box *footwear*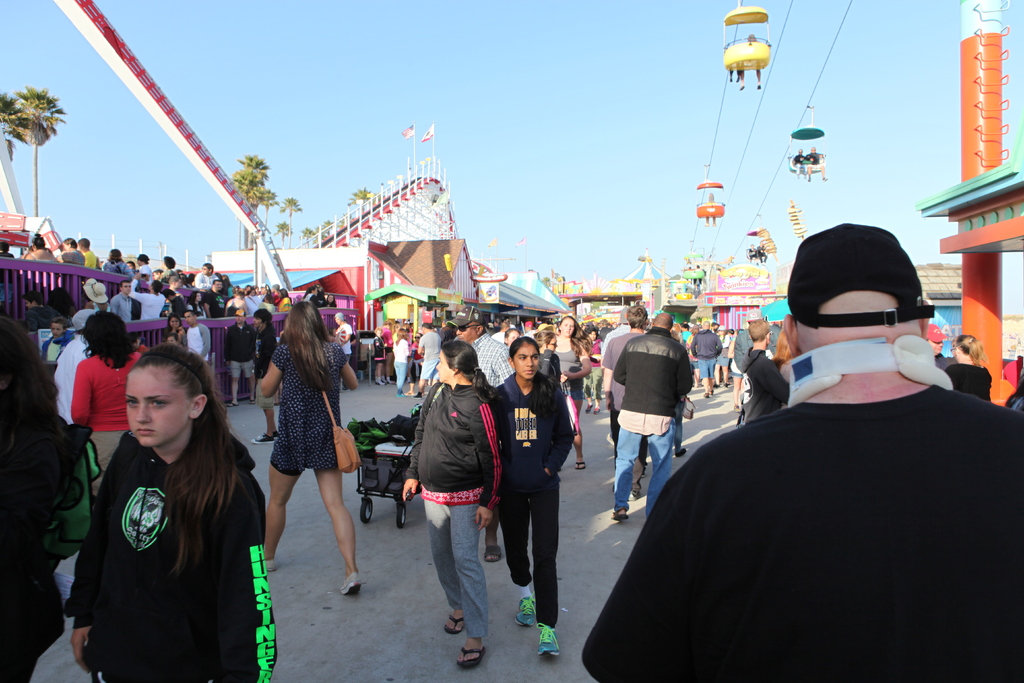
[716,383,719,386]
